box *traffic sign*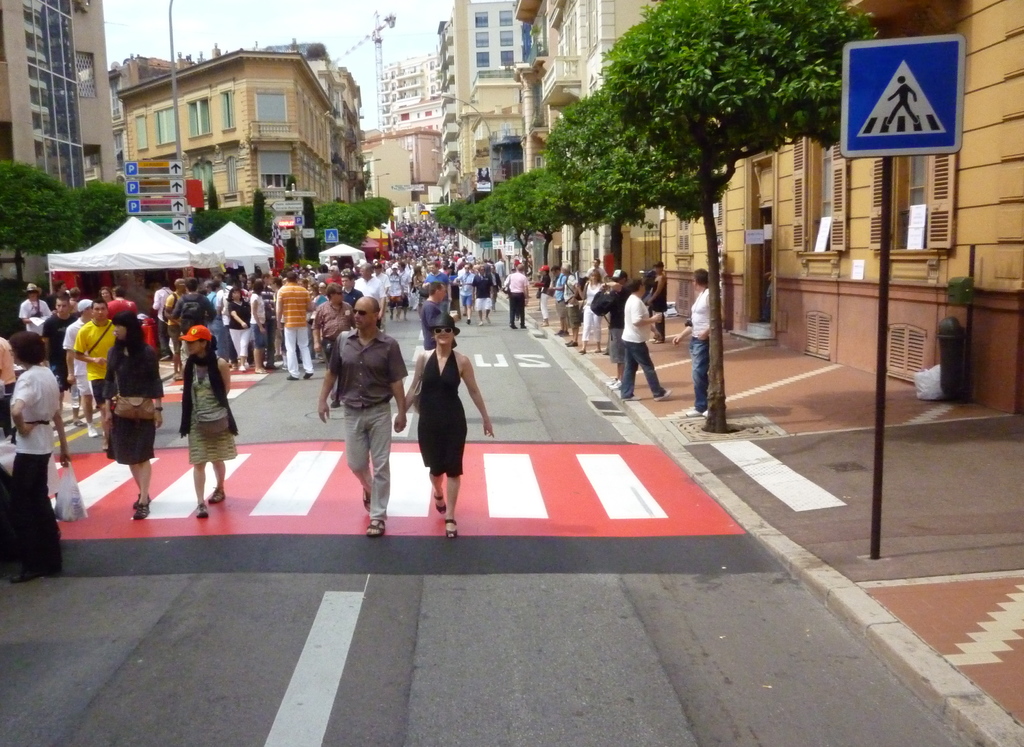
region(269, 196, 303, 207)
